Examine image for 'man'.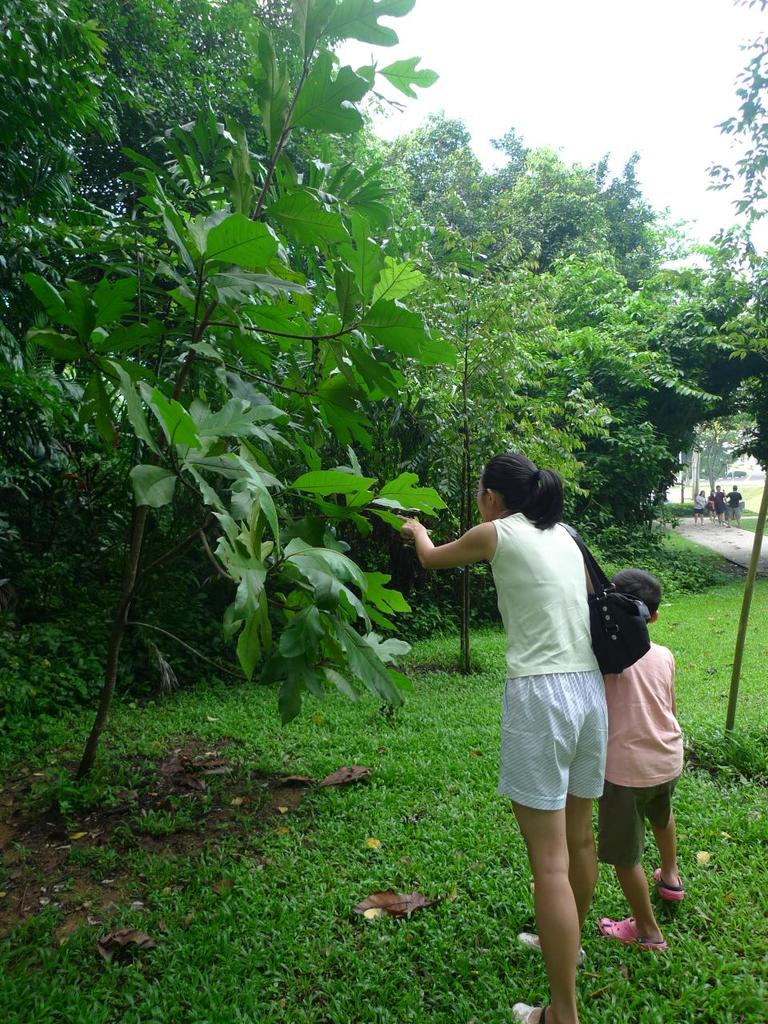
Examination result: x1=725, y1=484, x2=742, y2=528.
